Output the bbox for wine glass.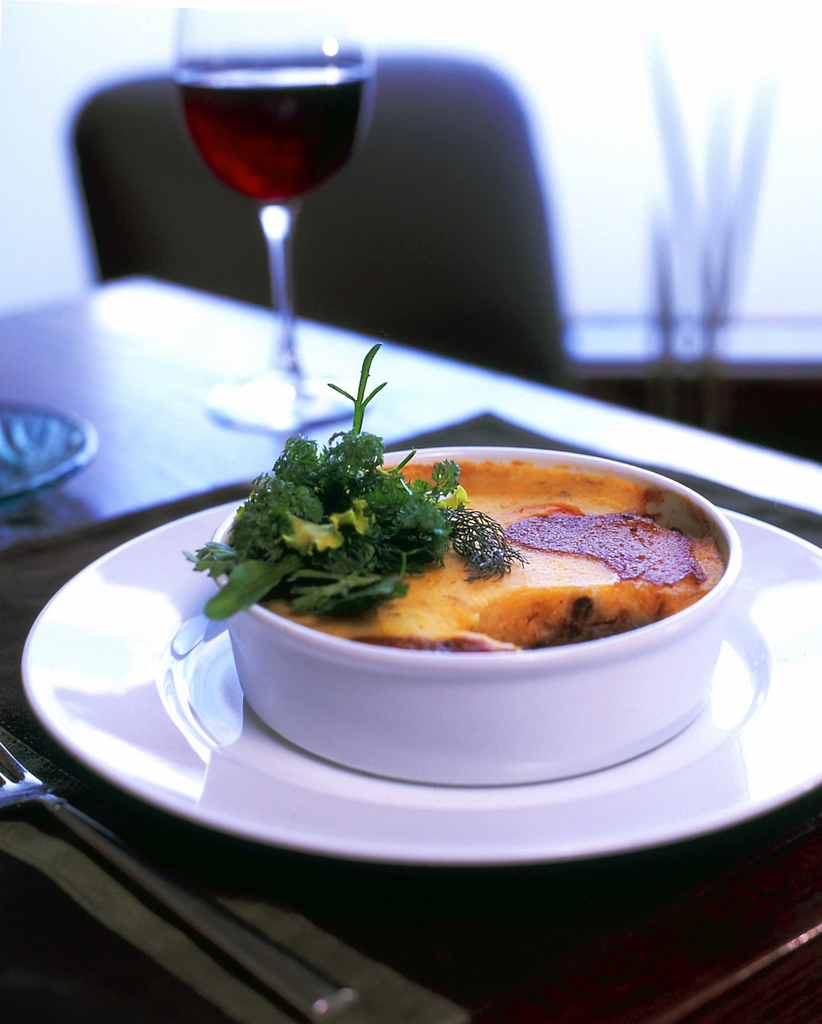
(174, 0, 382, 448).
